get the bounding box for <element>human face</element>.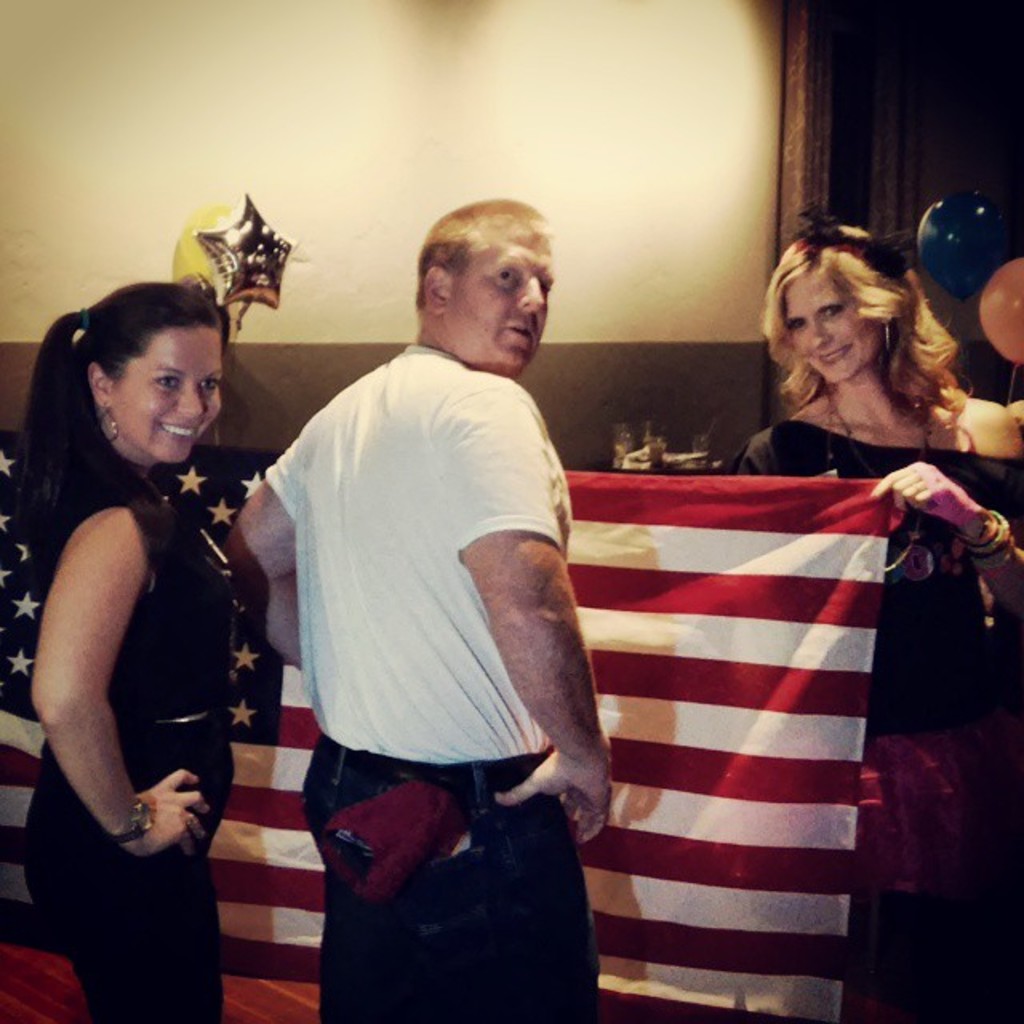
detection(781, 274, 885, 384).
